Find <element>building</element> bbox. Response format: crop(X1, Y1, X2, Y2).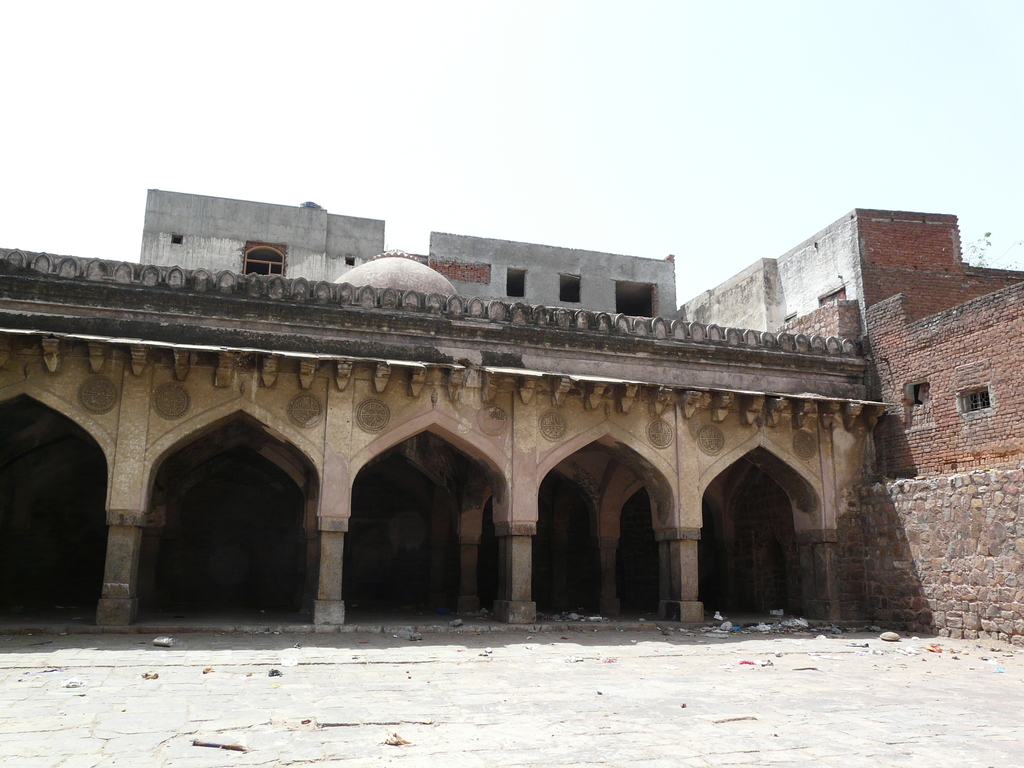
crop(666, 199, 1023, 465).
